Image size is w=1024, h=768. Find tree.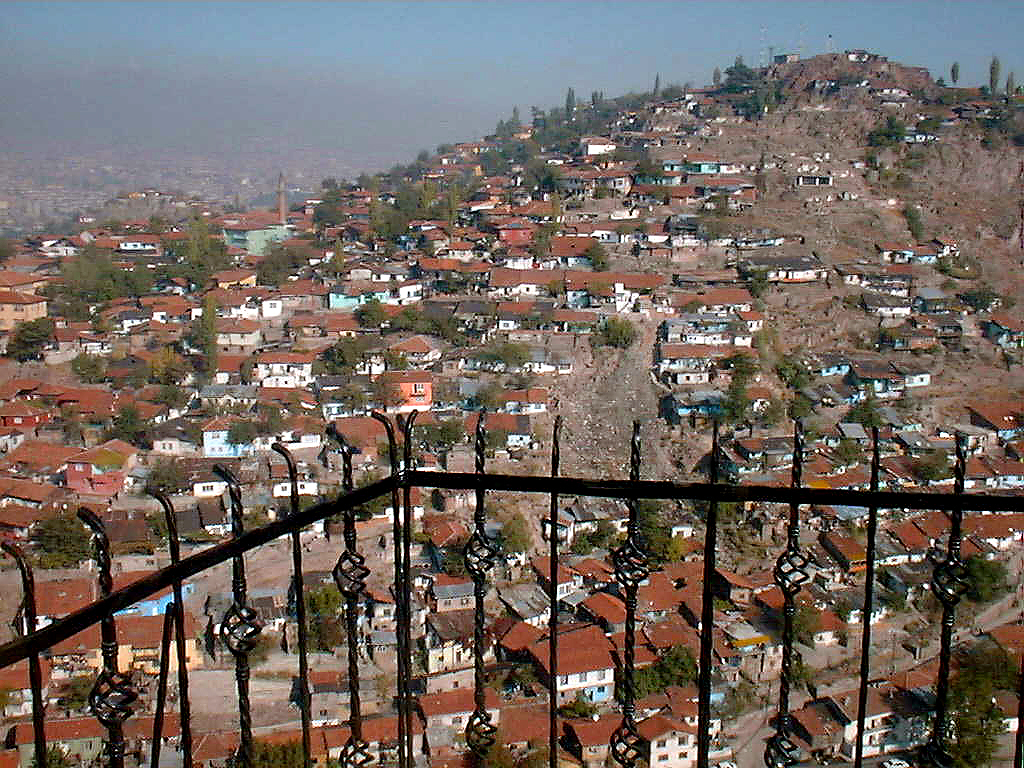
x1=949, y1=641, x2=1022, y2=767.
